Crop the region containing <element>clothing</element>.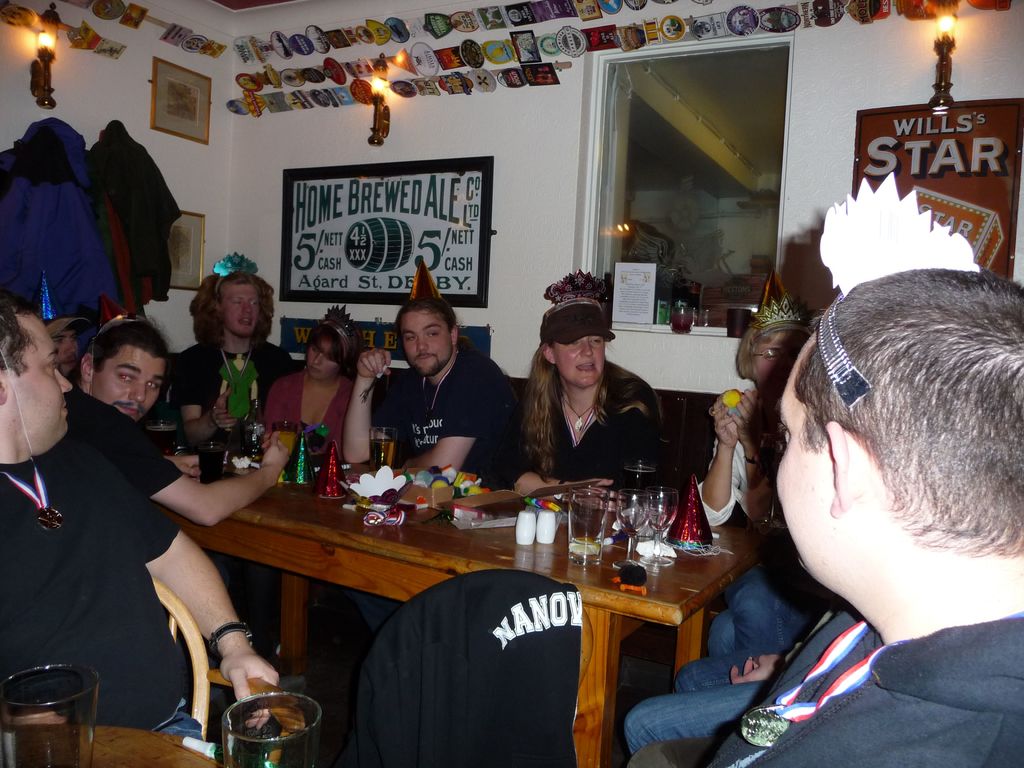
Crop region: {"x1": 712, "y1": 610, "x2": 1023, "y2": 756}.
